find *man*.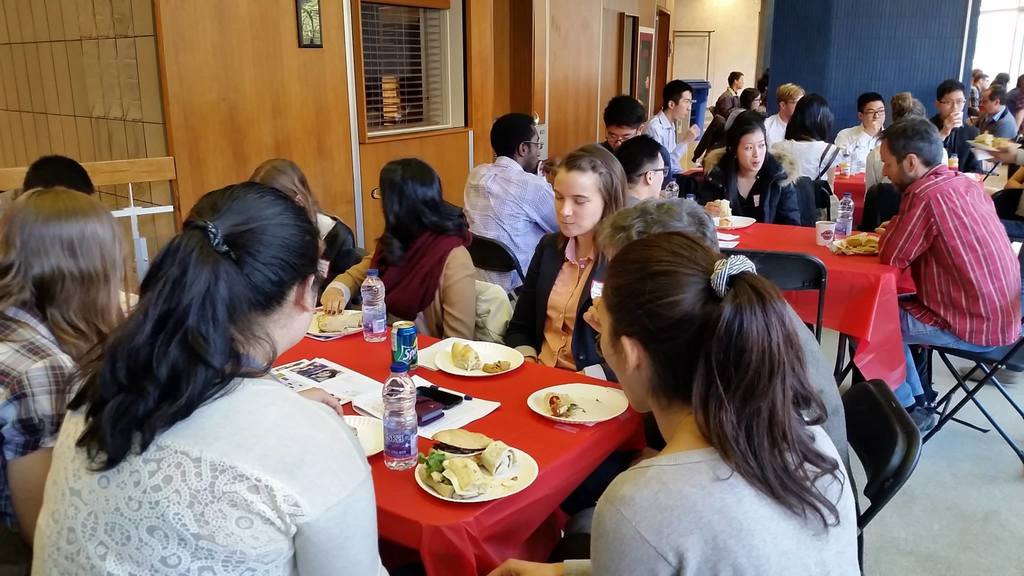
pyautogui.locateOnScreen(976, 83, 1018, 145).
